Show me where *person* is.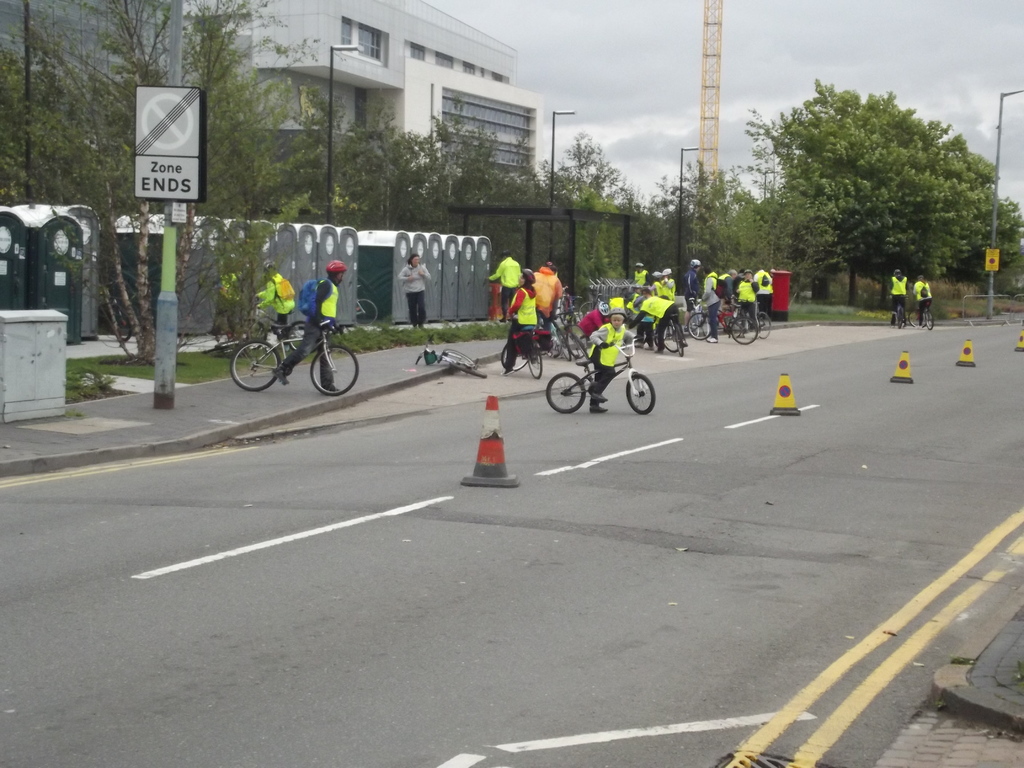
*person* is at 591/308/627/415.
